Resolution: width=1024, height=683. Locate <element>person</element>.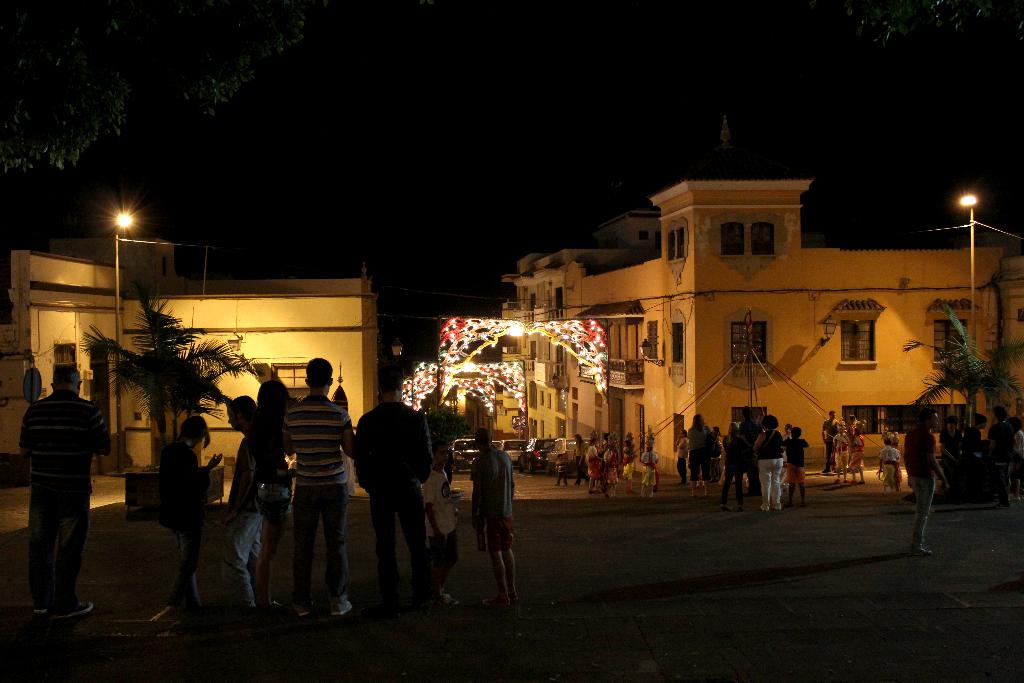
[left=158, top=416, right=222, bottom=620].
